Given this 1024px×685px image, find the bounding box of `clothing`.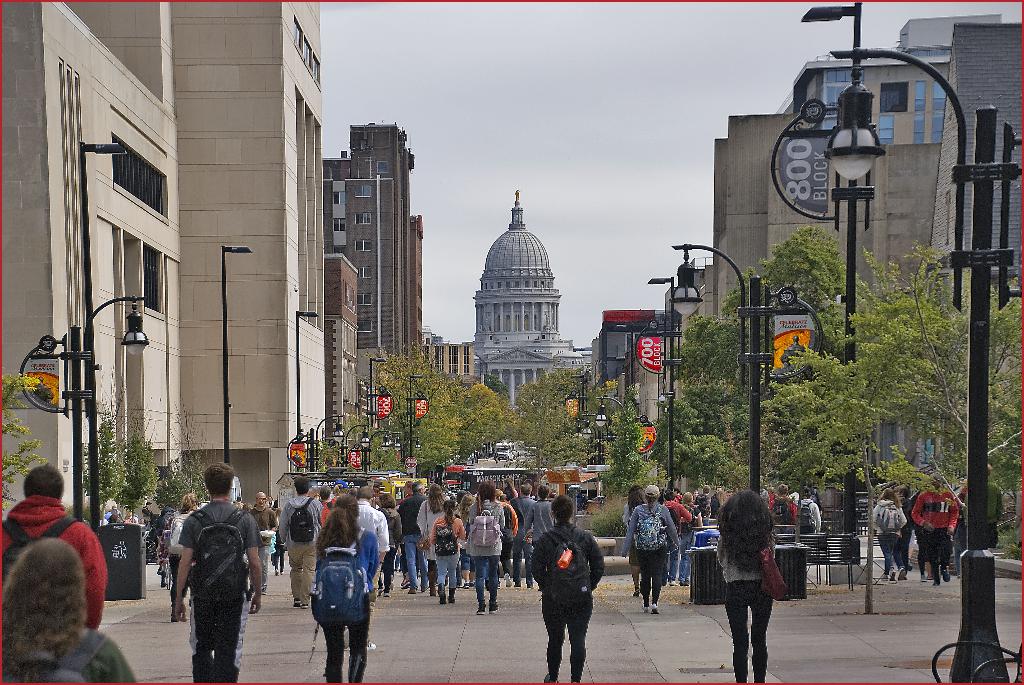
[x1=0, y1=628, x2=136, y2=684].
